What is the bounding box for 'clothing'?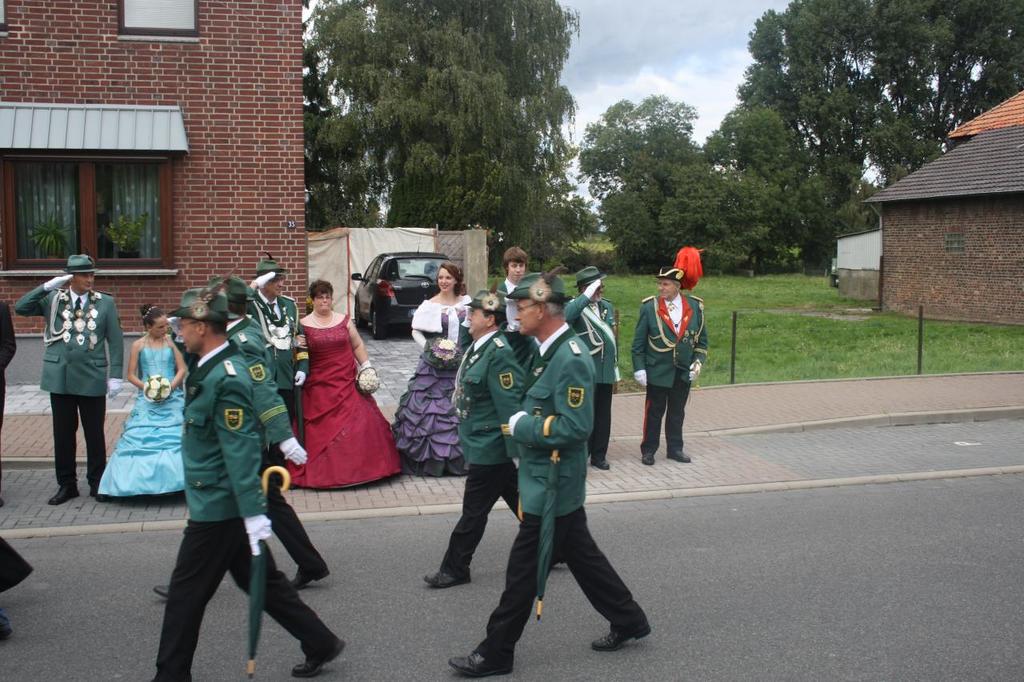
290/311/412/509.
